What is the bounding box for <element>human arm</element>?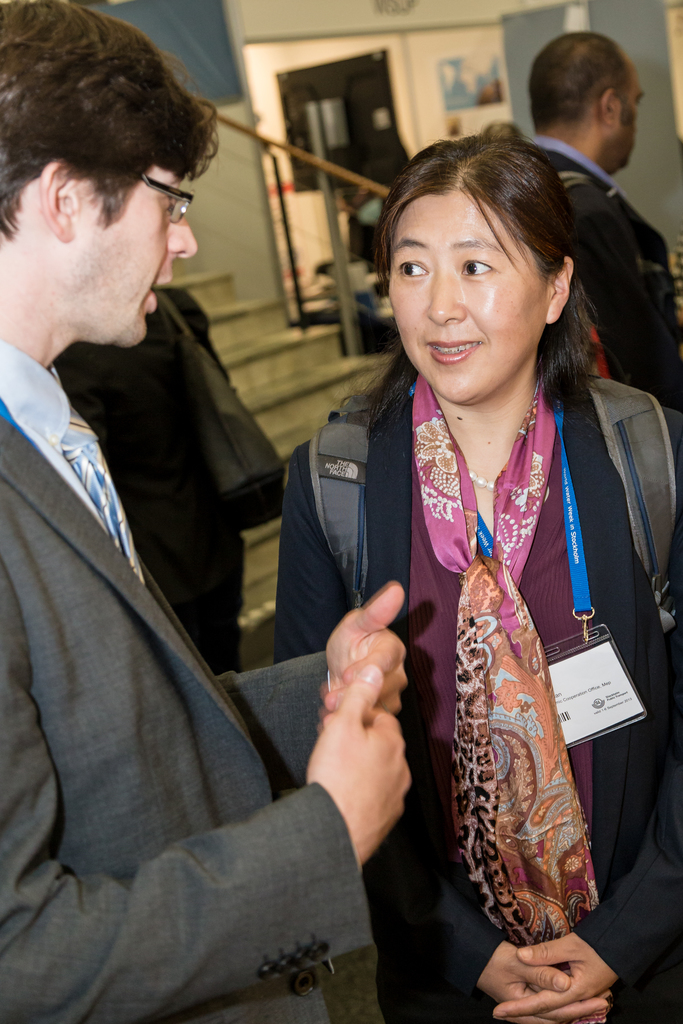
select_region(210, 578, 418, 803).
